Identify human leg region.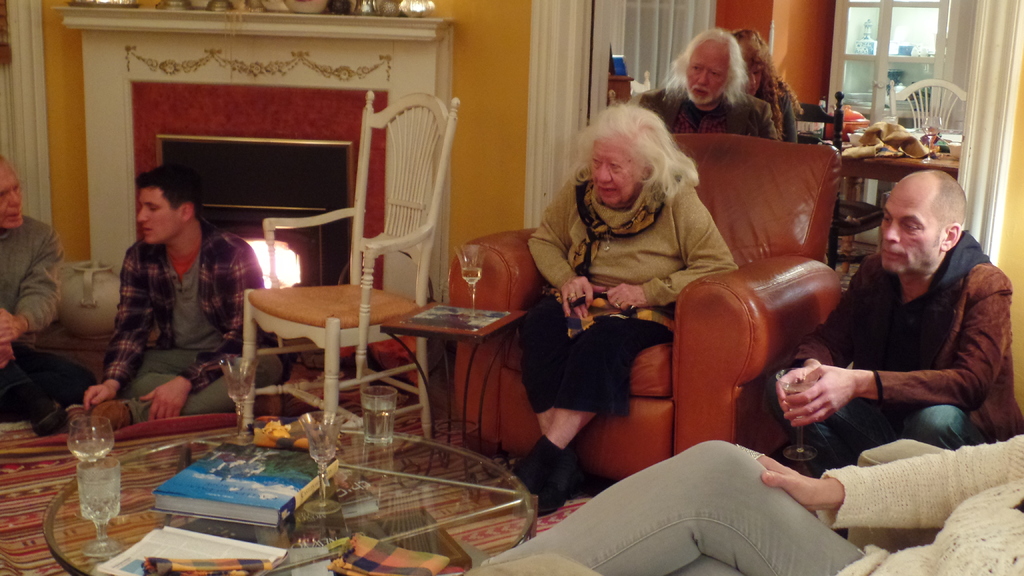
Region: box(4, 340, 80, 423).
